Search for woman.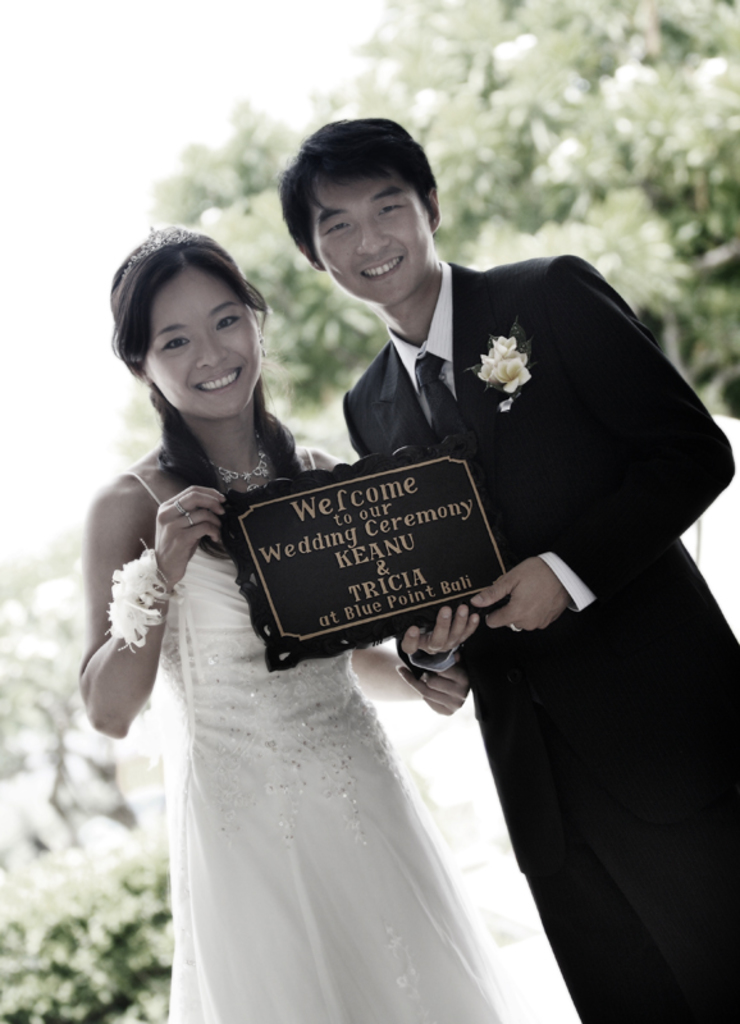
Found at region(35, 212, 586, 1023).
